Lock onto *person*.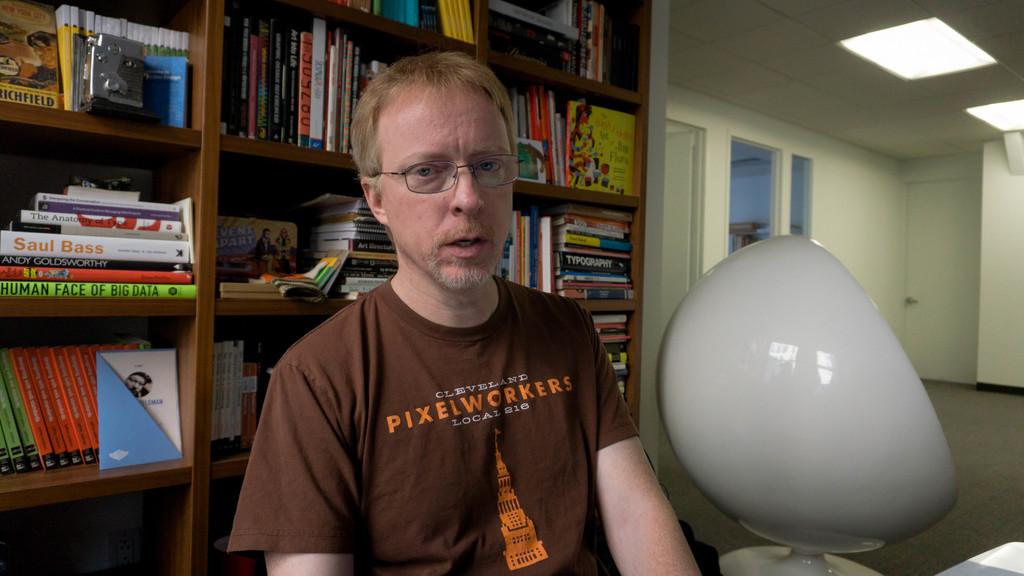
Locked: Rect(253, 226, 275, 274).
